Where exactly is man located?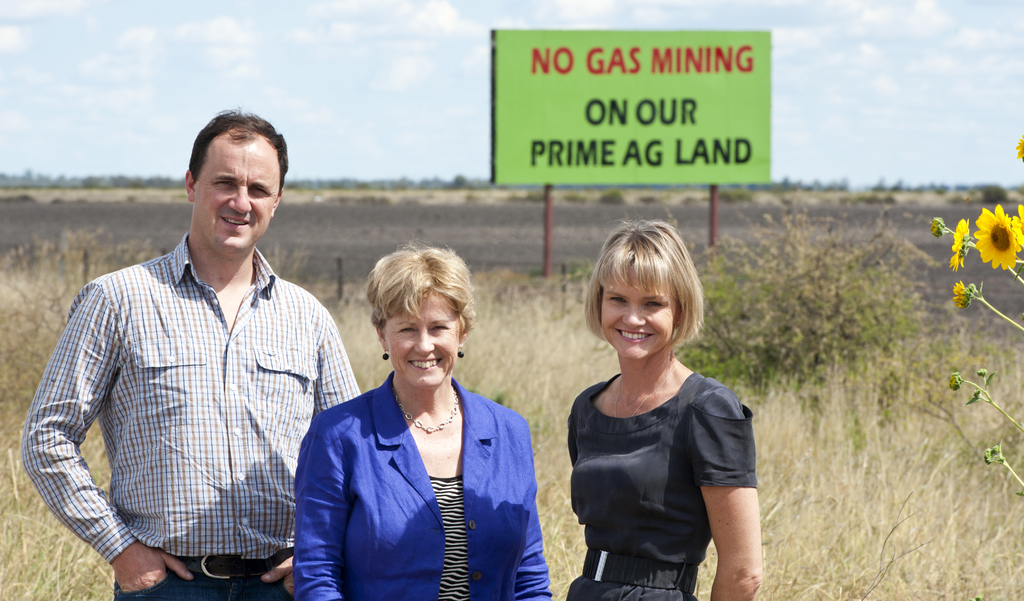
Its bounding box is bbox=(32, 104, 353, 597).
